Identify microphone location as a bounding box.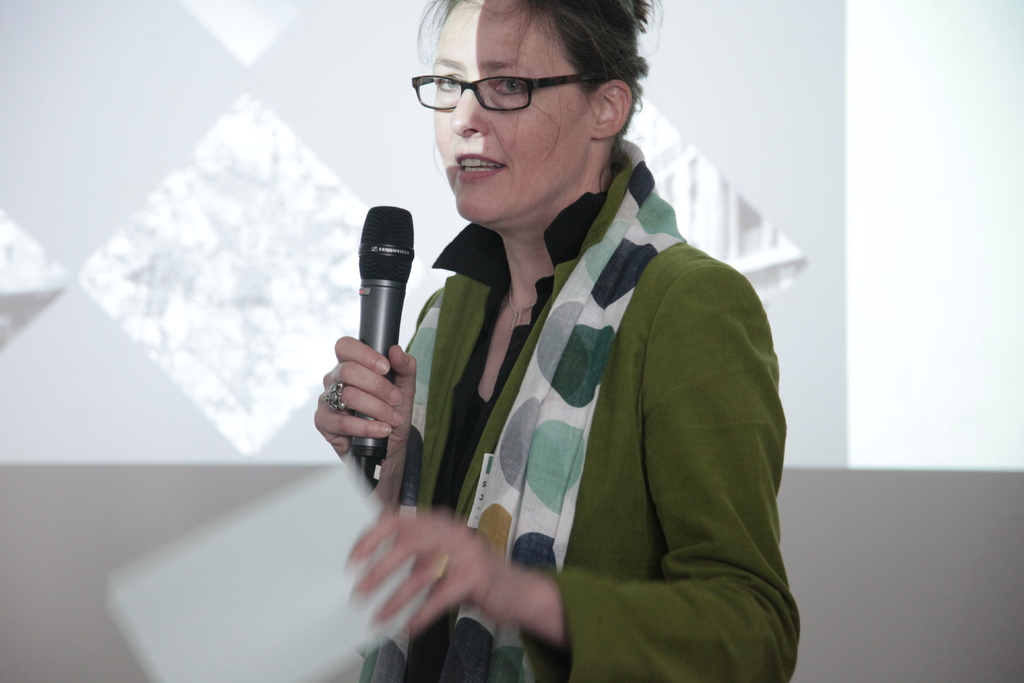
region(353, 206, 414, 495).
